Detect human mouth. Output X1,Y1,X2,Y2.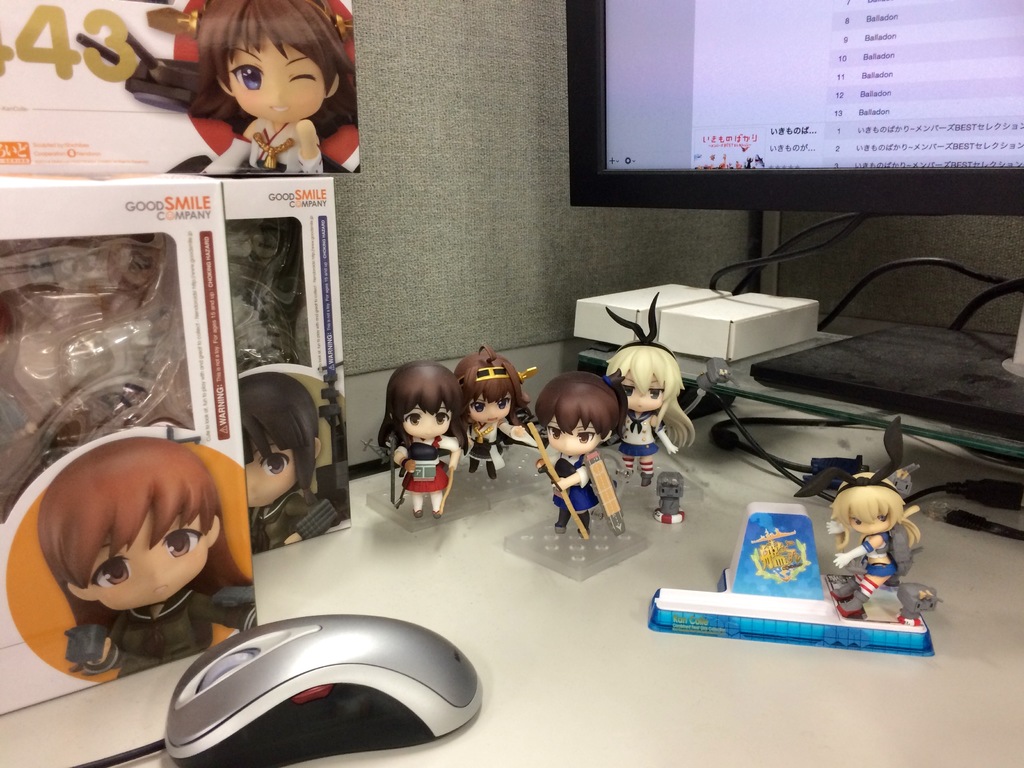
426,433,431,434.
